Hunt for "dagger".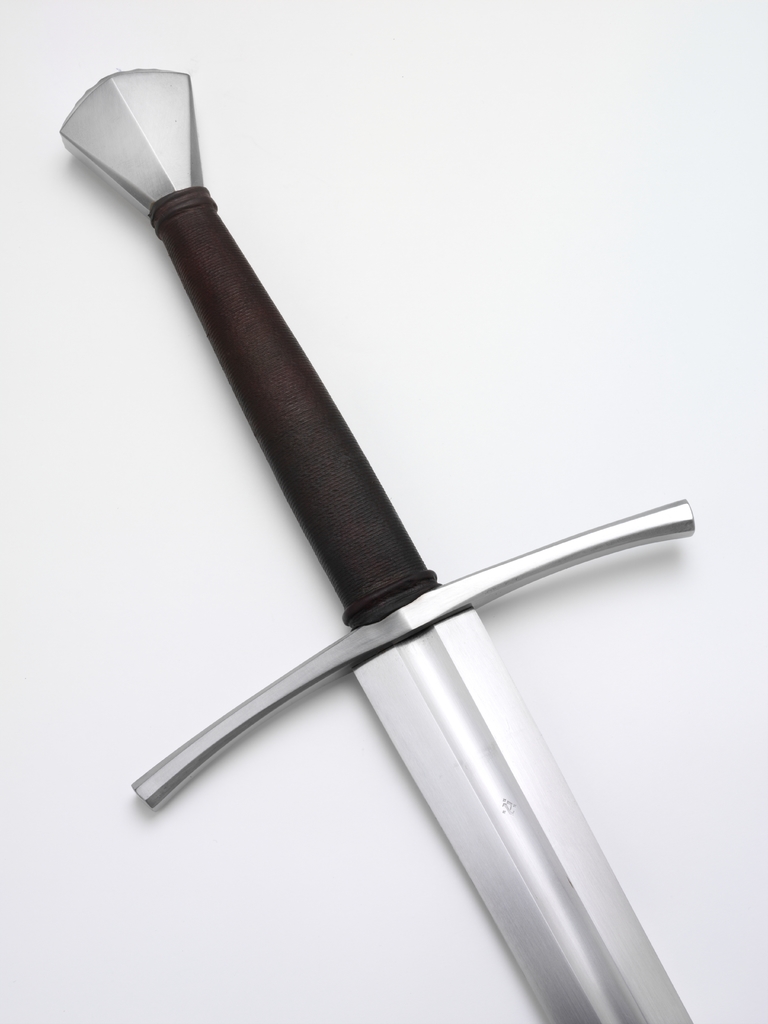
Hunted down at 58/61/698/1023.
